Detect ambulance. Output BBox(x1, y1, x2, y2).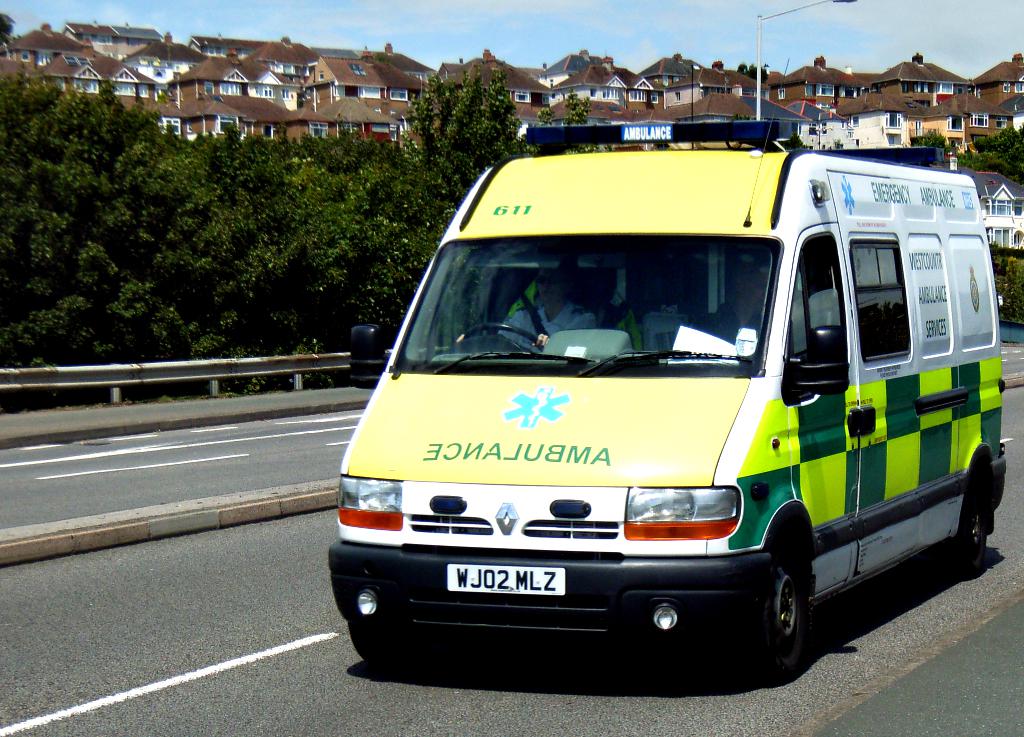
BBox(321, 57, 1014, 681).
